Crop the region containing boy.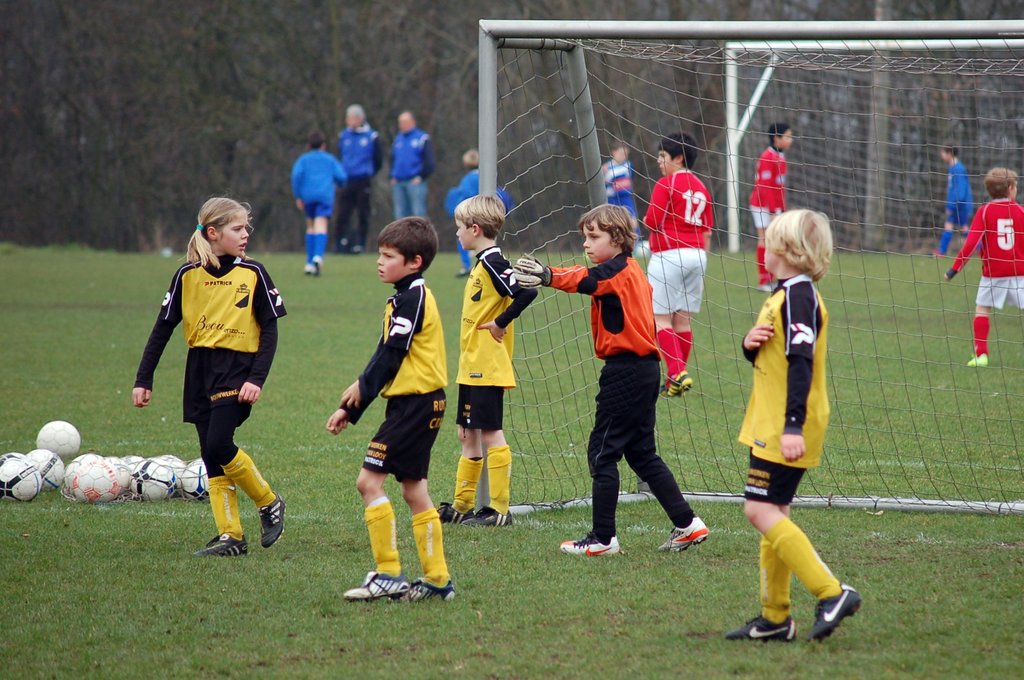
Crop region: (289,132,353,278).
